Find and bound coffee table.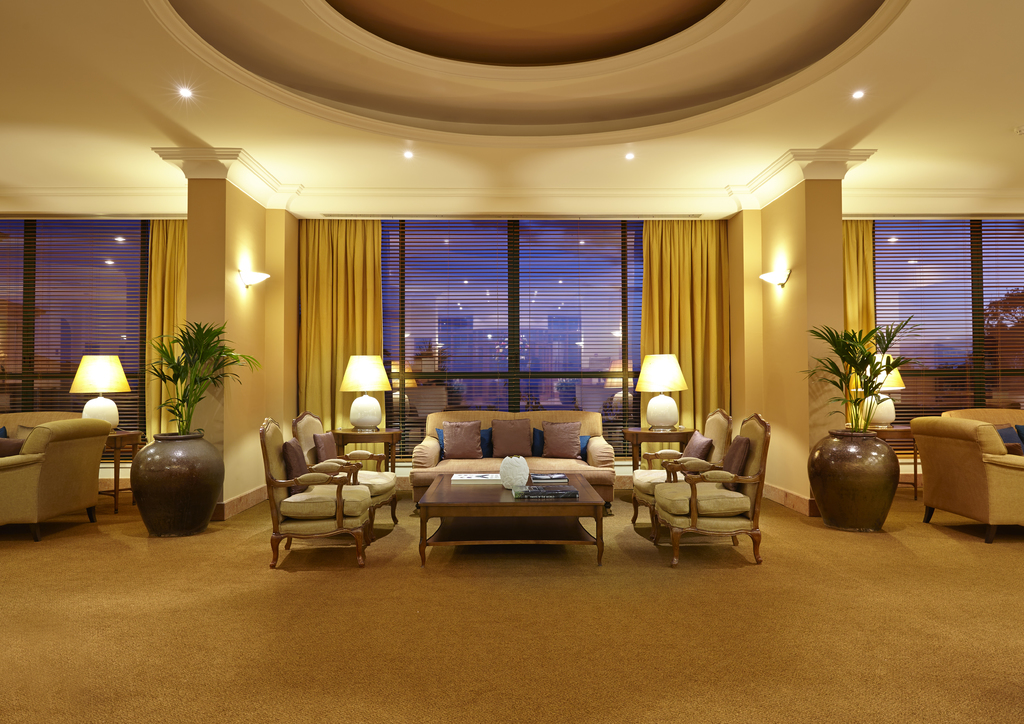
Bound: (left=400, top=463, right=611, bottom=570).
